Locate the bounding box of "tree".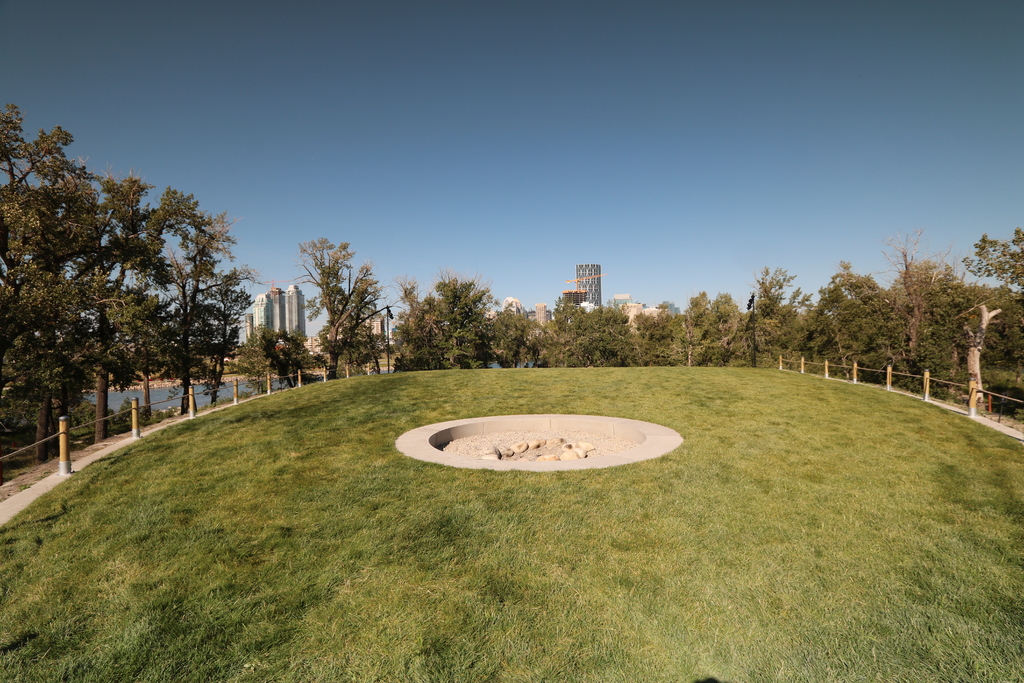
Bounding box: 261, 327, 320, 386.
